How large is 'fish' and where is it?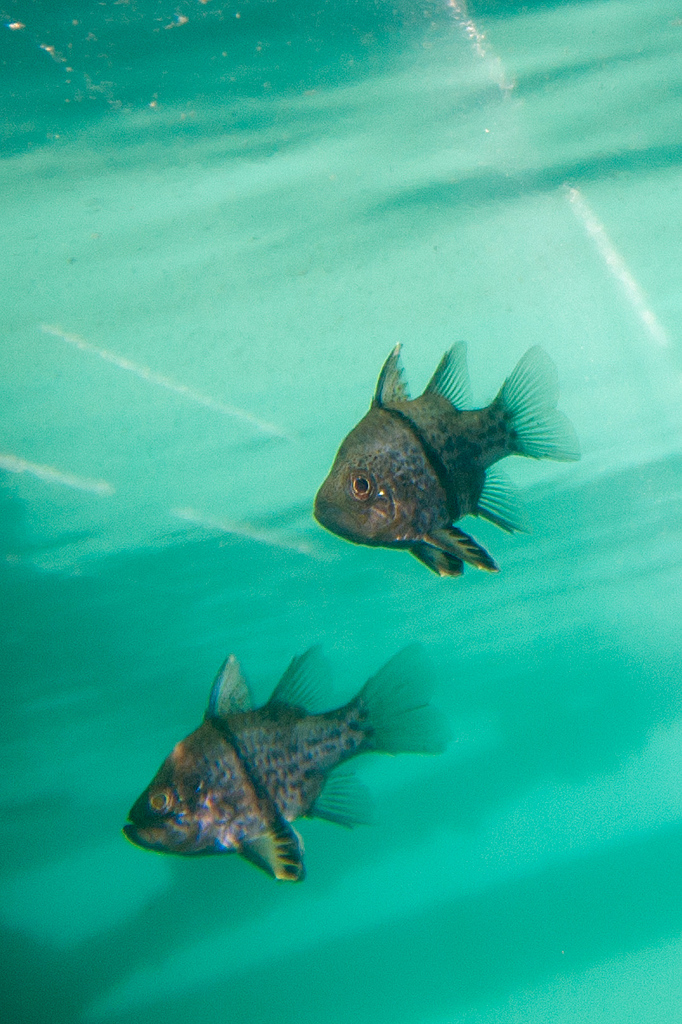
Bounding box: pyautogui.locateOnScreen(124, 646, 459, 894).
